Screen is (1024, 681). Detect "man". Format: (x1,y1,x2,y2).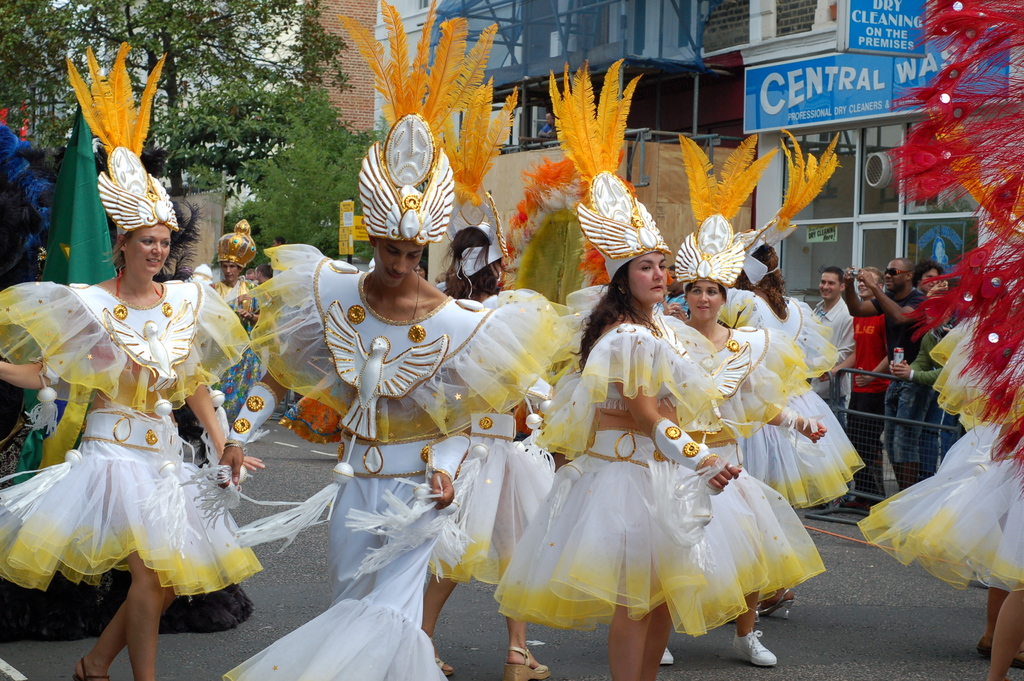
(820,265,893,511).
